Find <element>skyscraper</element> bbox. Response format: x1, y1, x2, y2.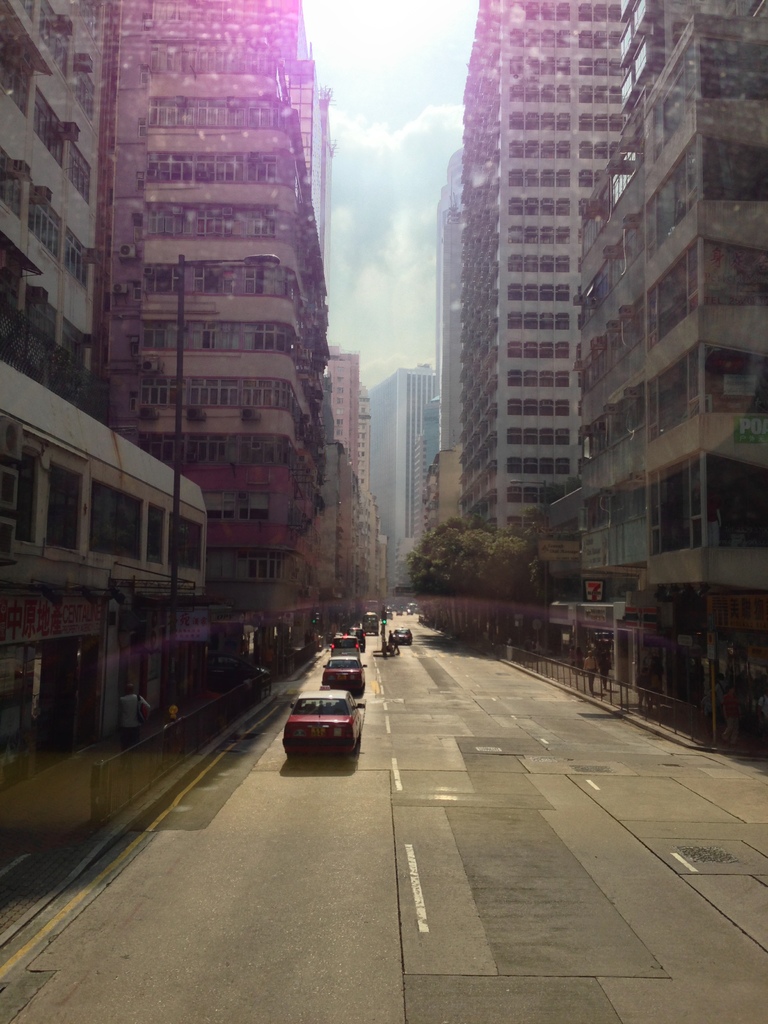
111, 1, 334, 713.
